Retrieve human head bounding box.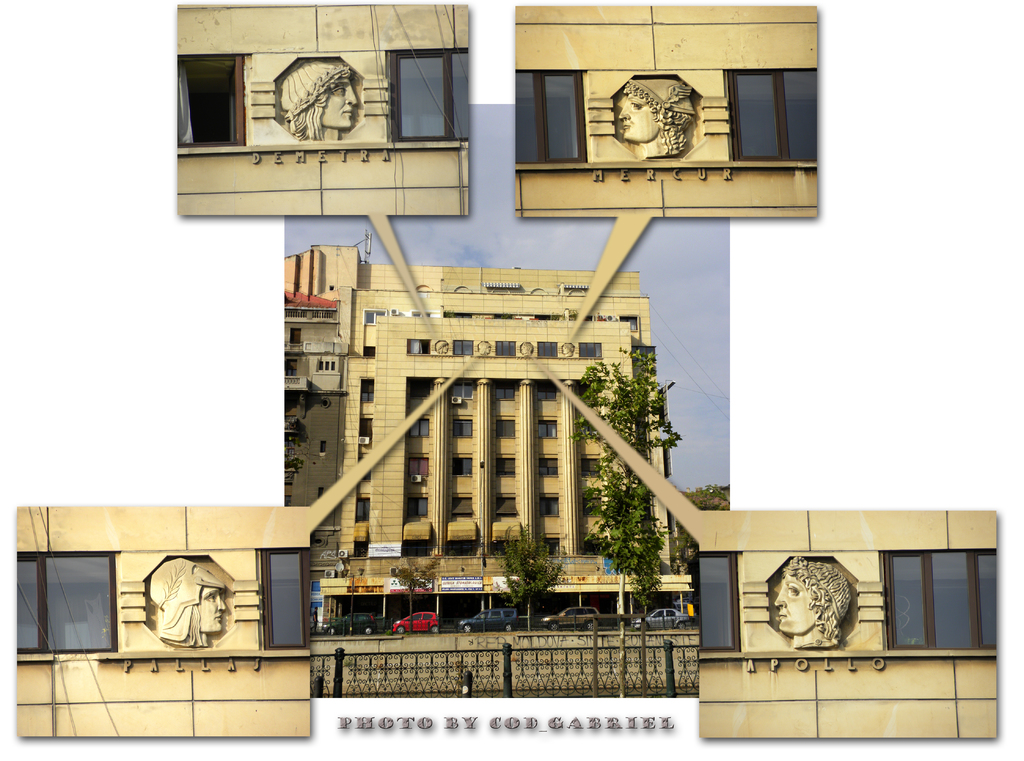
Bounding box: select_region(431, 339, 449, 358).
